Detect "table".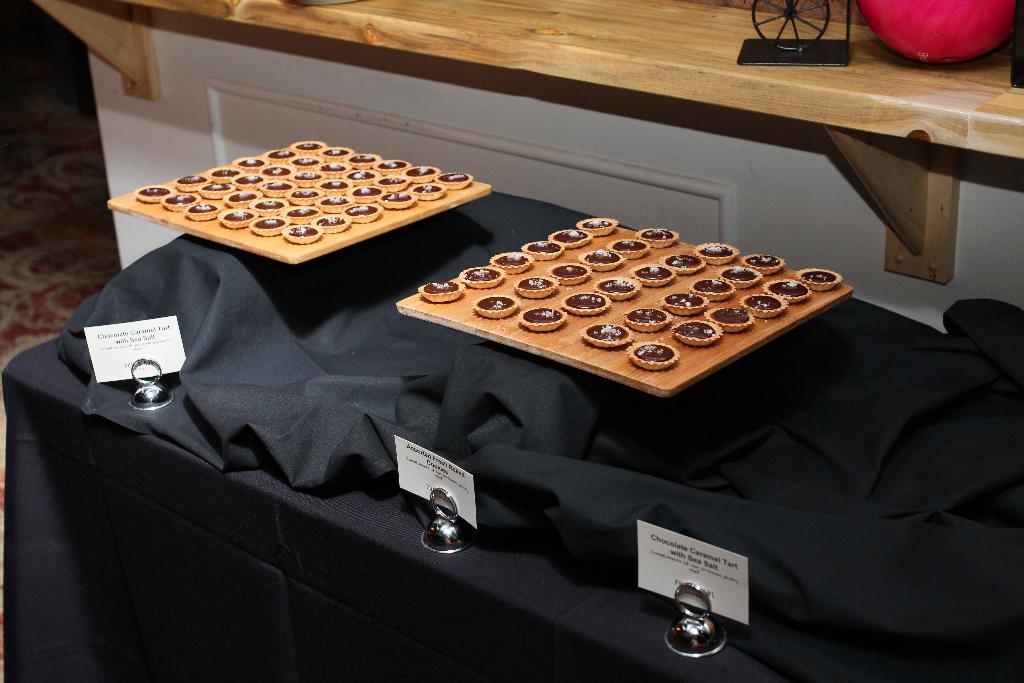
Detected at {"left": 0, "top": 193, "right": 1023, "bottom": 682}.
